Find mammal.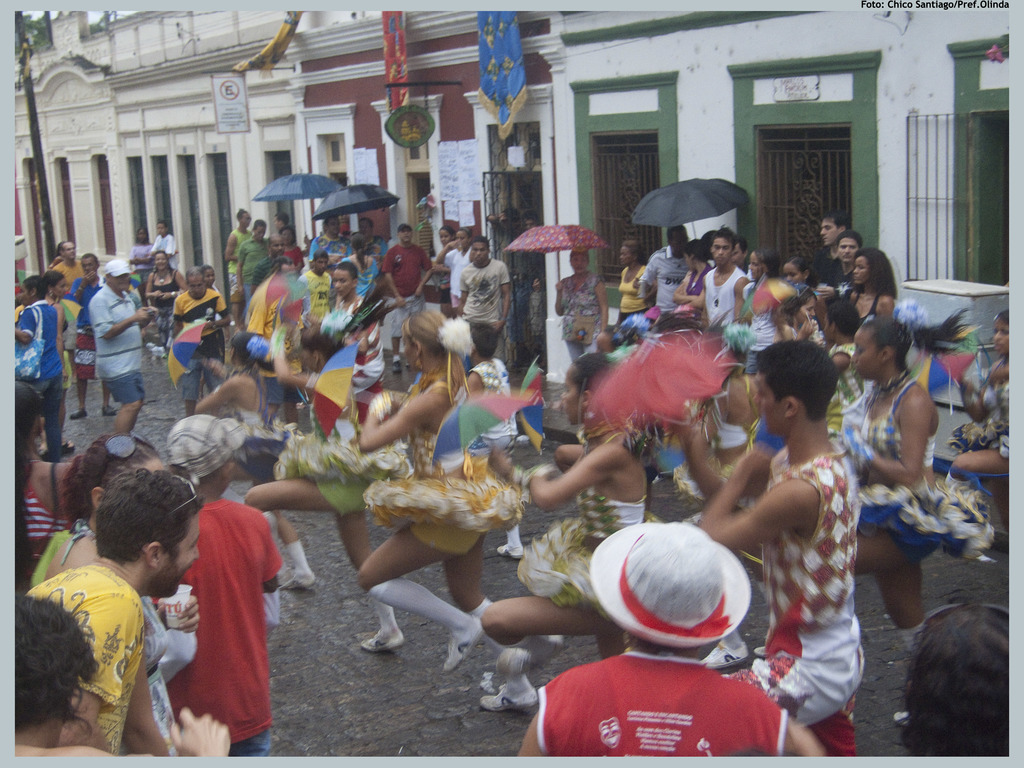
[x1=158, y1=412, x2=286, y2=760].
